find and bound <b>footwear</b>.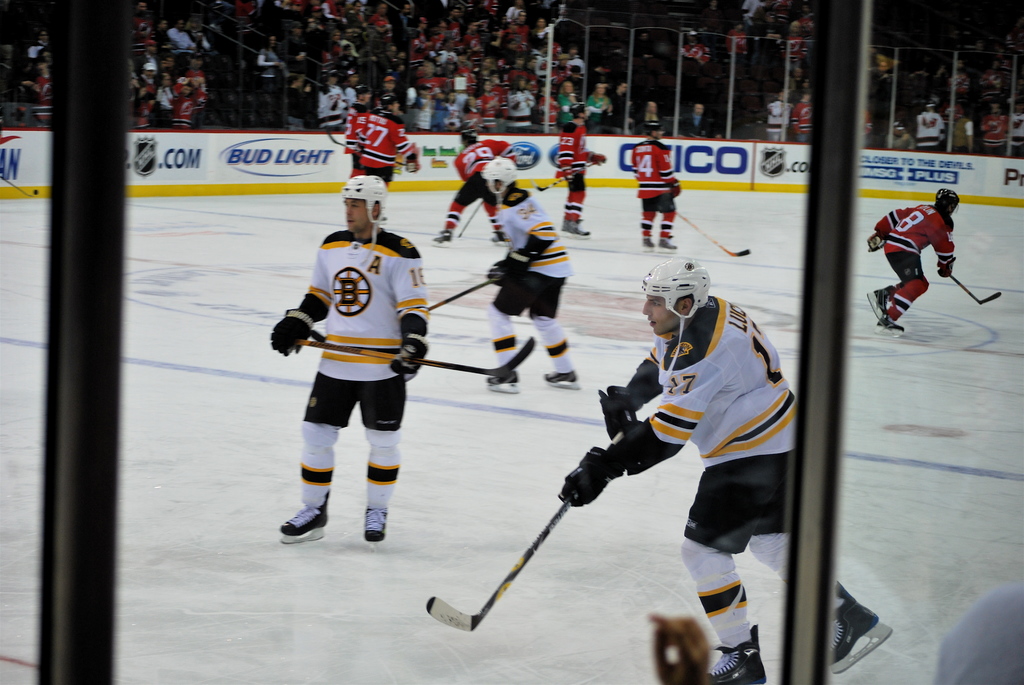
Bound: x1=361, y1=505, x2=387, y2=542.
